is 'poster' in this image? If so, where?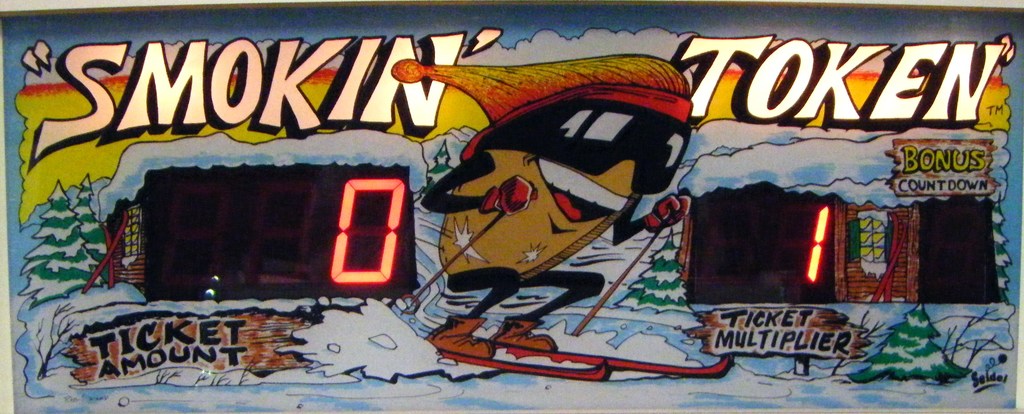
Yes, at [0,0,1023,413].
